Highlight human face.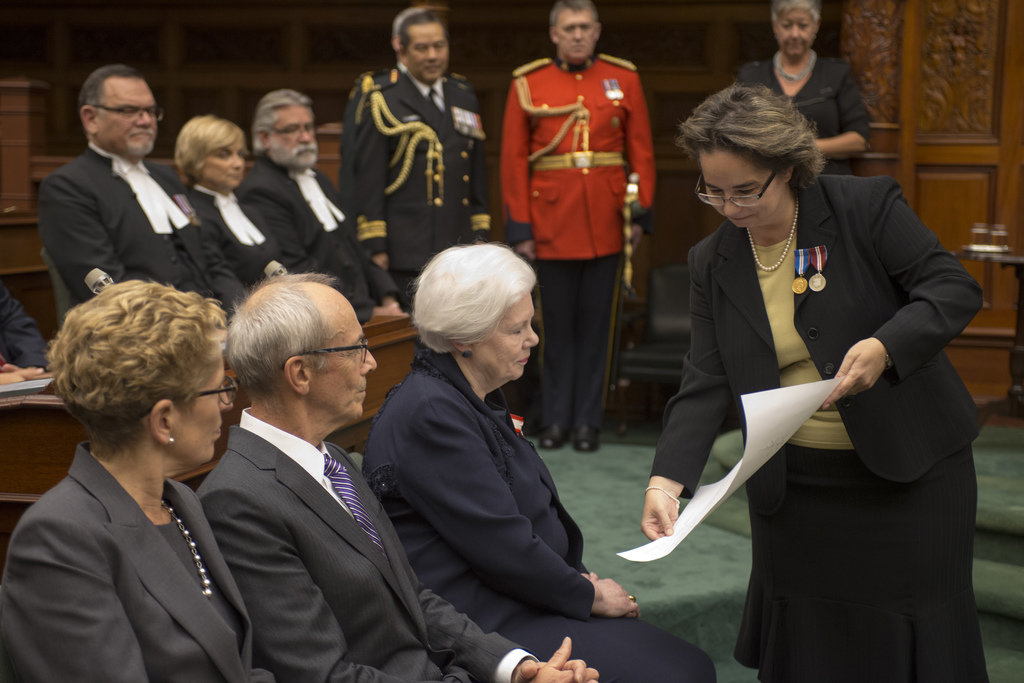
Highlighted region: (left=697, top=151, right=785, bottom=231).
